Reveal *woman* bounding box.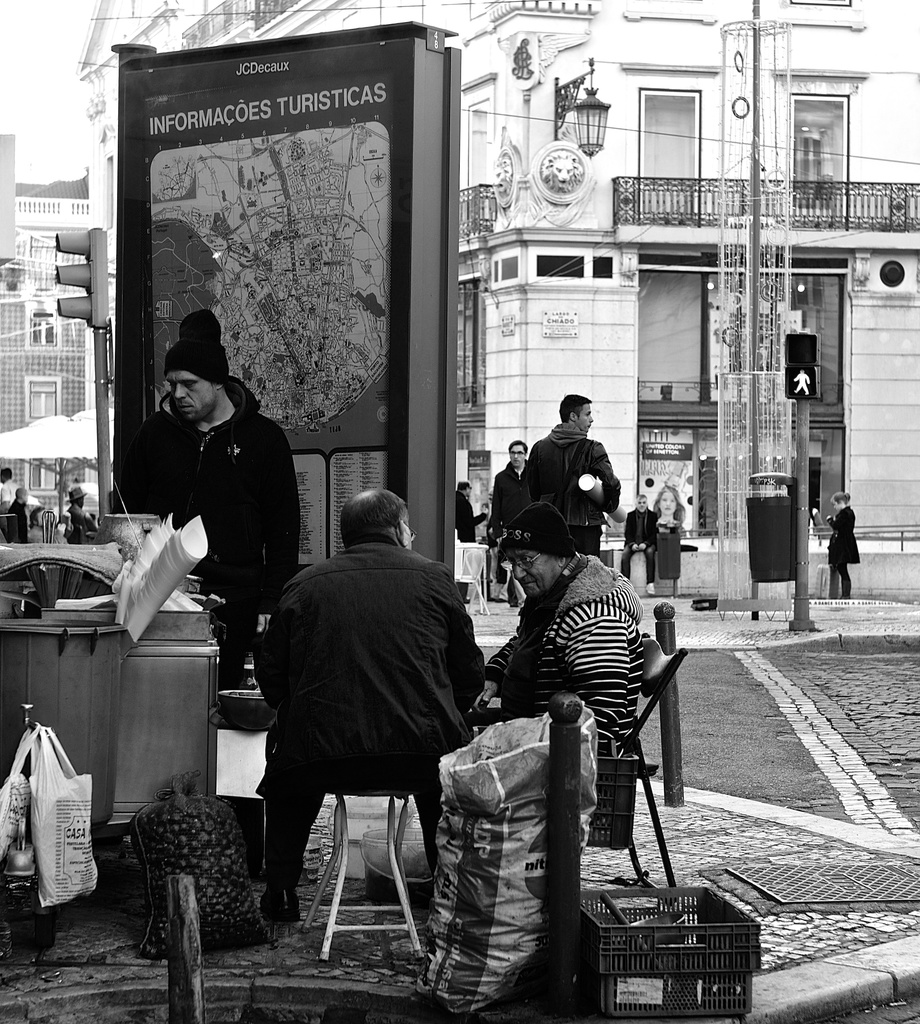
Revealed: 823, 486, 863, 601.
